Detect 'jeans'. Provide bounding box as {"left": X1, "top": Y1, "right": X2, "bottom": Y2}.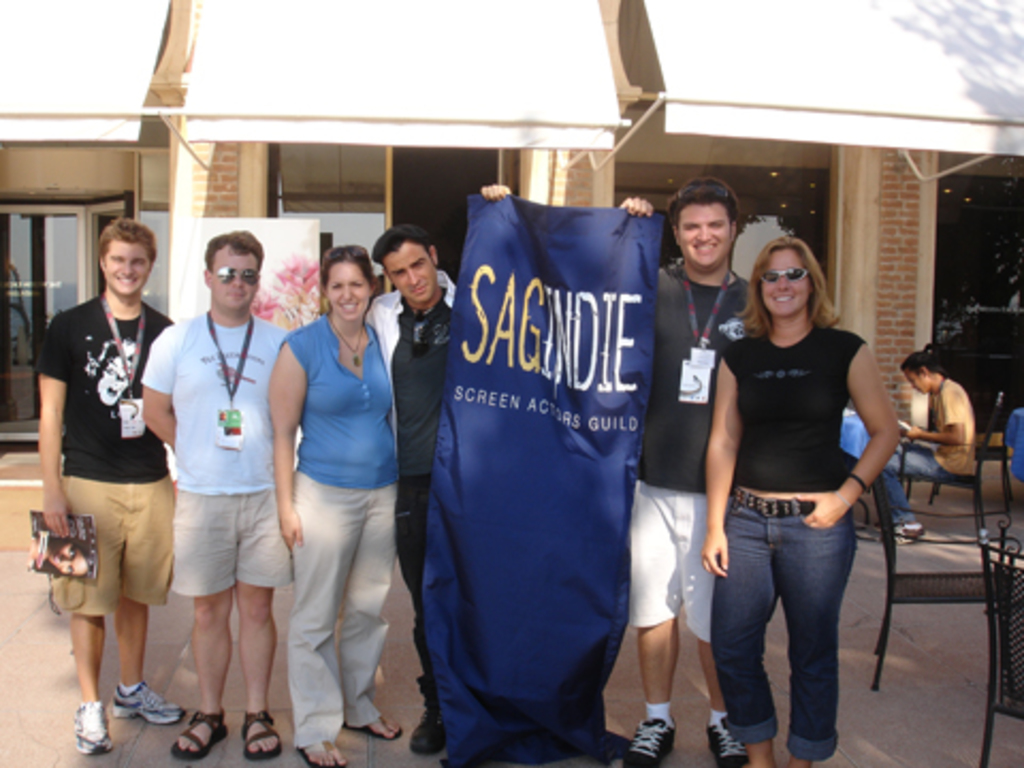
{"left": 629, "top": 480, "right": 721, "bottom": 646}.
